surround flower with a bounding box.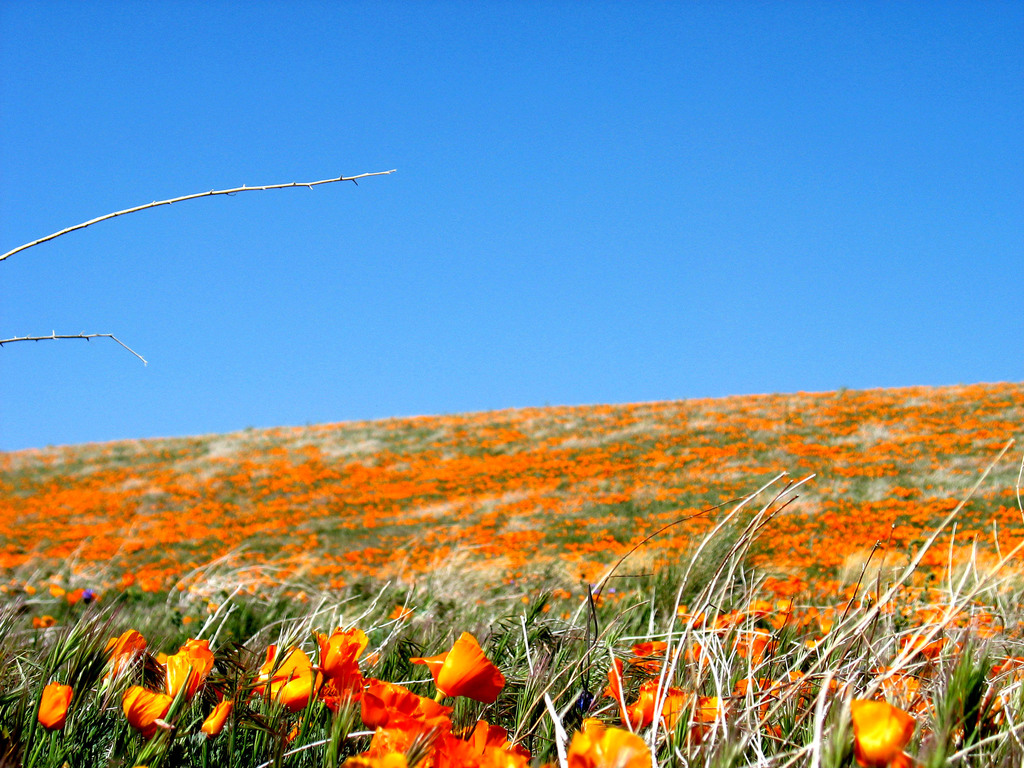
rect(314, 658, 361, 707).
